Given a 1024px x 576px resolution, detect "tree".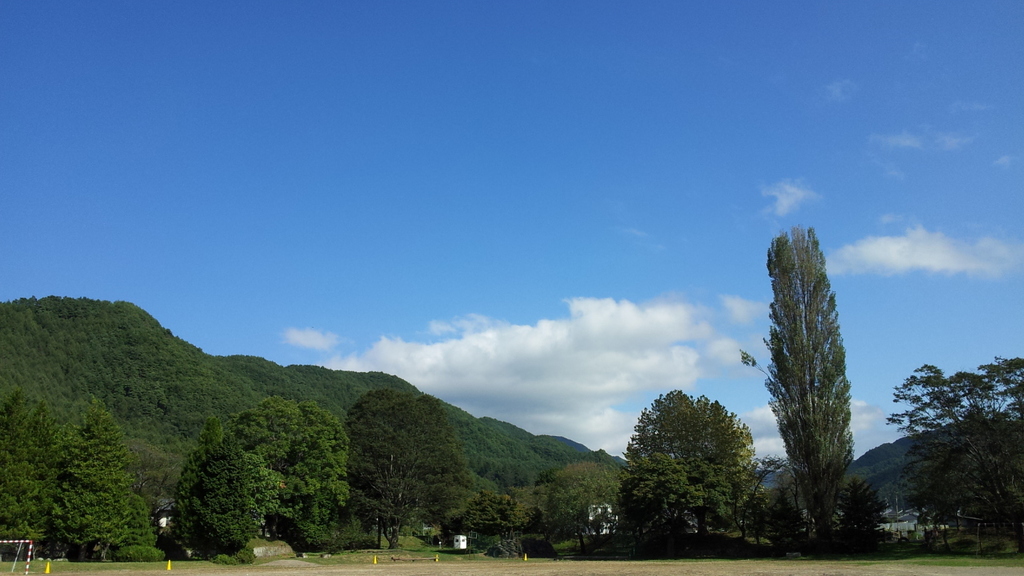
rect(106, 493, 158, 558).
